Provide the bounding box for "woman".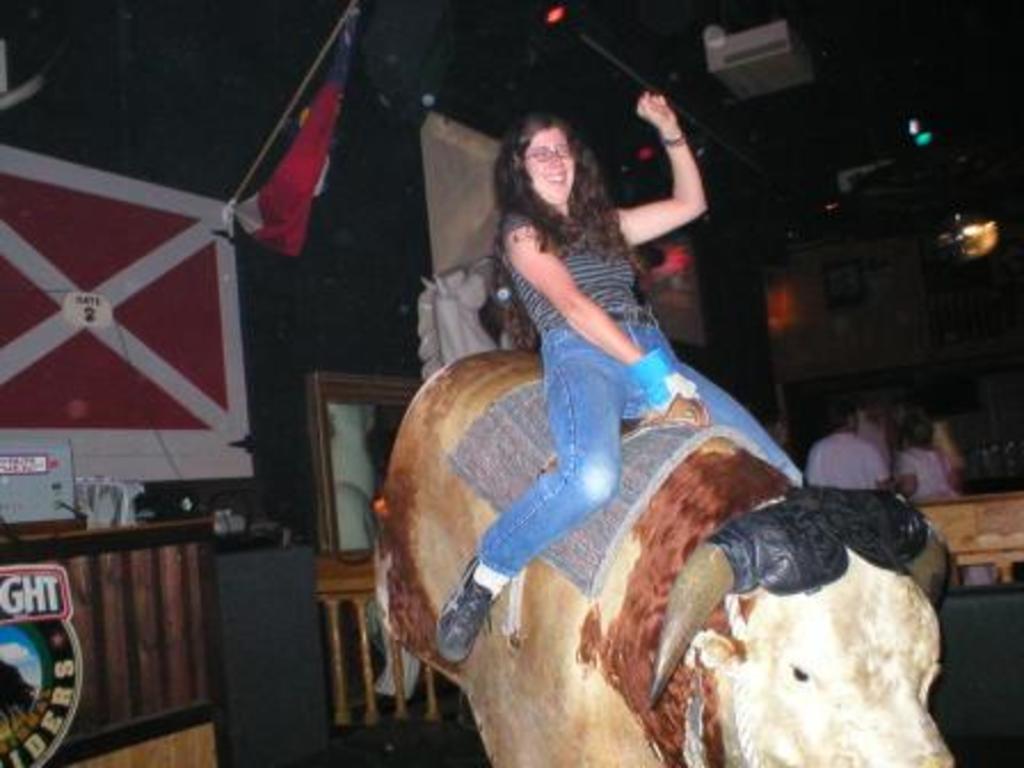
x1=434 y1=98 x2=814 y2=651.
